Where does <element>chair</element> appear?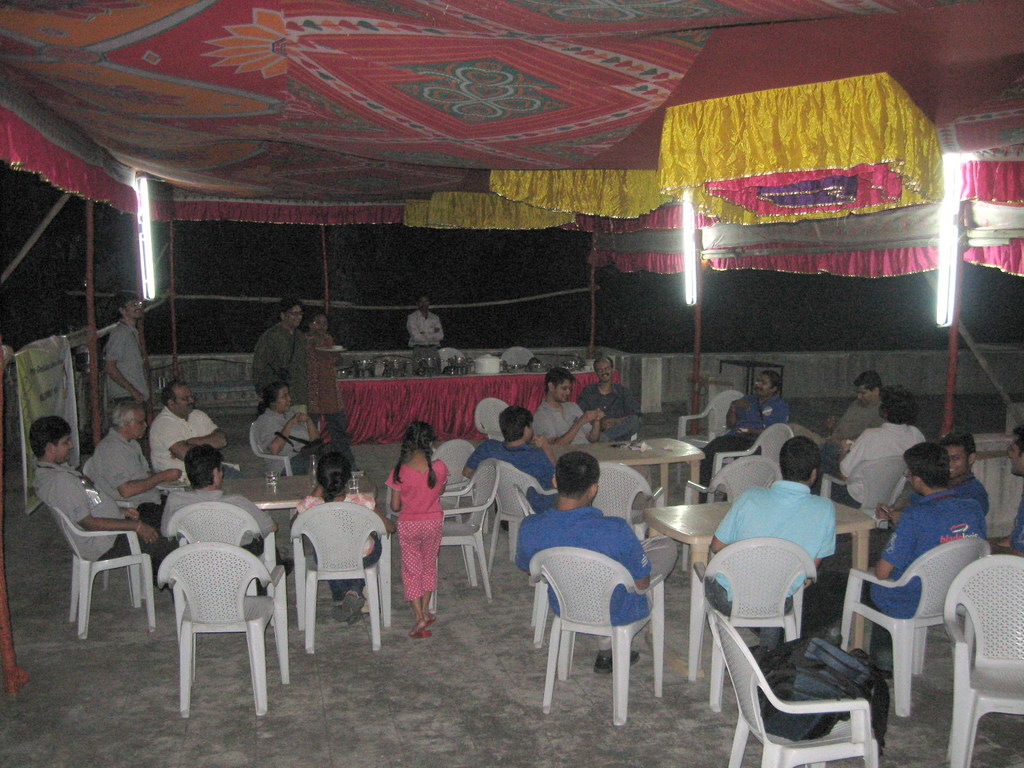
Appears at 522:520:669:732.
